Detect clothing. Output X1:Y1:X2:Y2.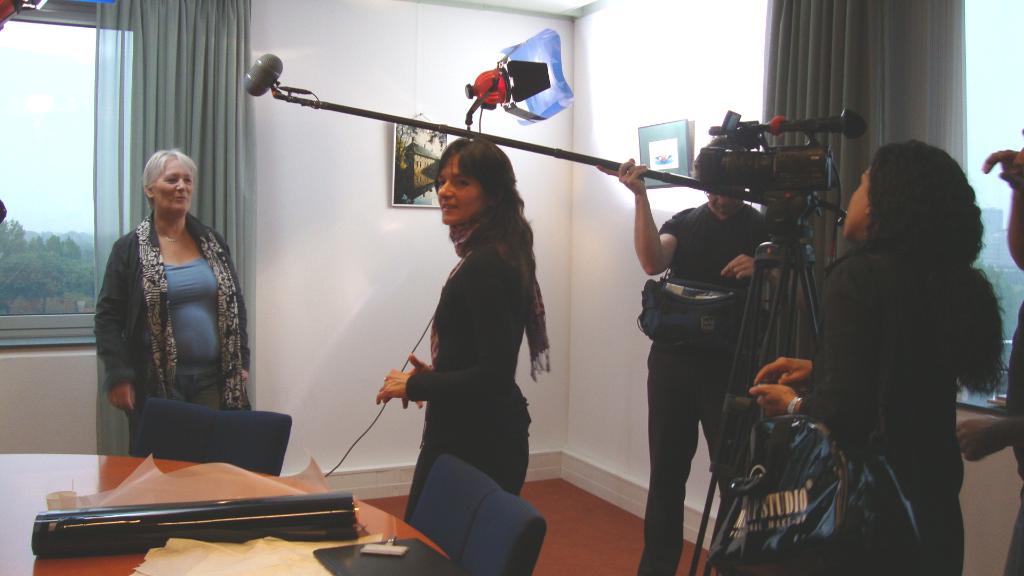
92:213:250:456.
